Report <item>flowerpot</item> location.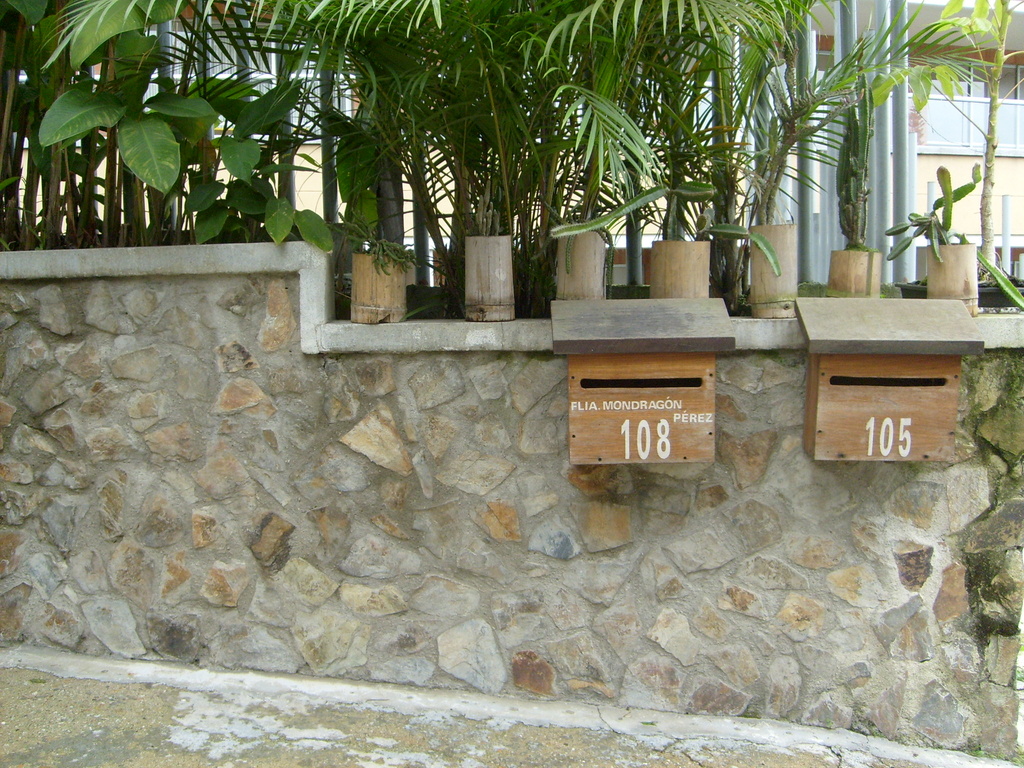
Report: pyautogui.locateOnScreen(751, 220, 803, 319).
